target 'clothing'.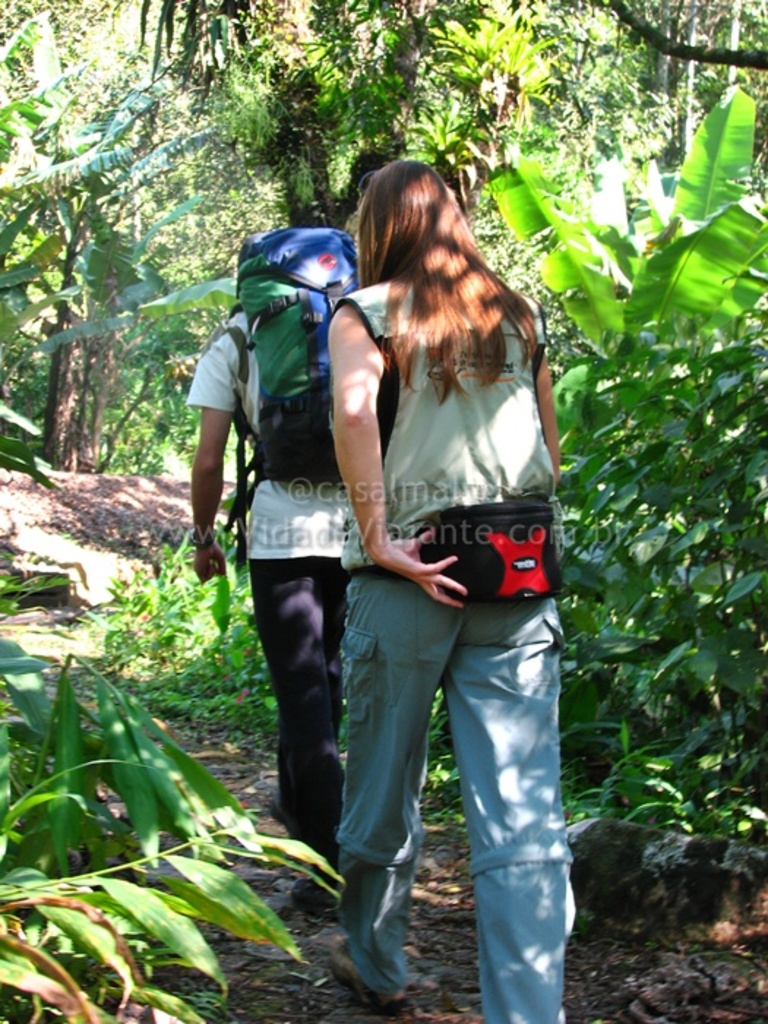
Target region: locate(291, 187, 571, 970).
